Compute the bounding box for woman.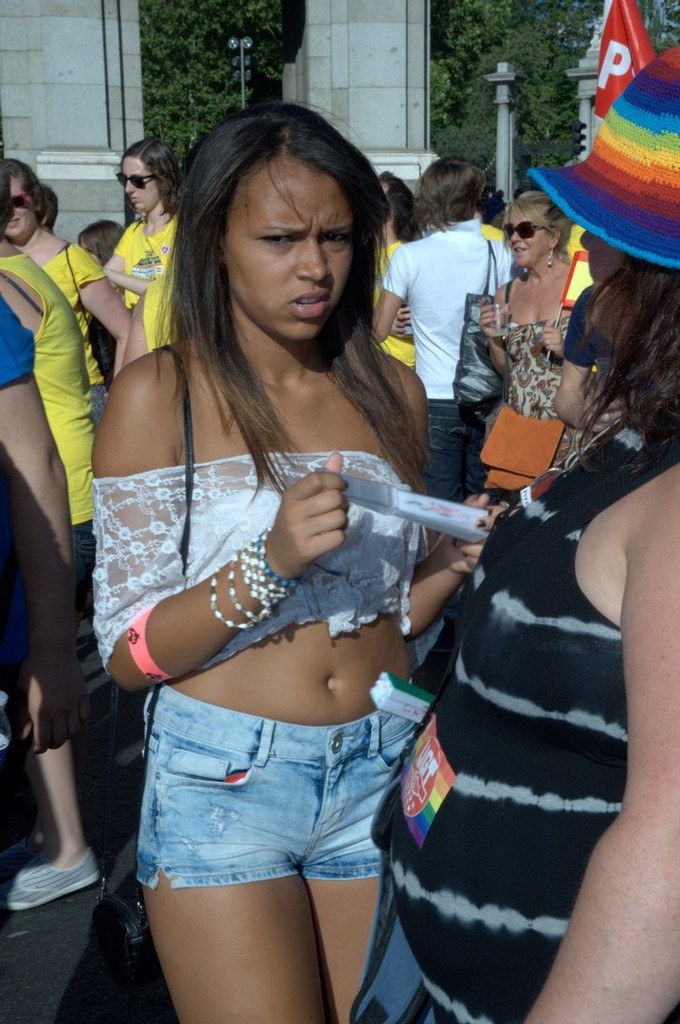
{"x1": 1, "y1": 155, "x2": 136, "y2": 429}.
